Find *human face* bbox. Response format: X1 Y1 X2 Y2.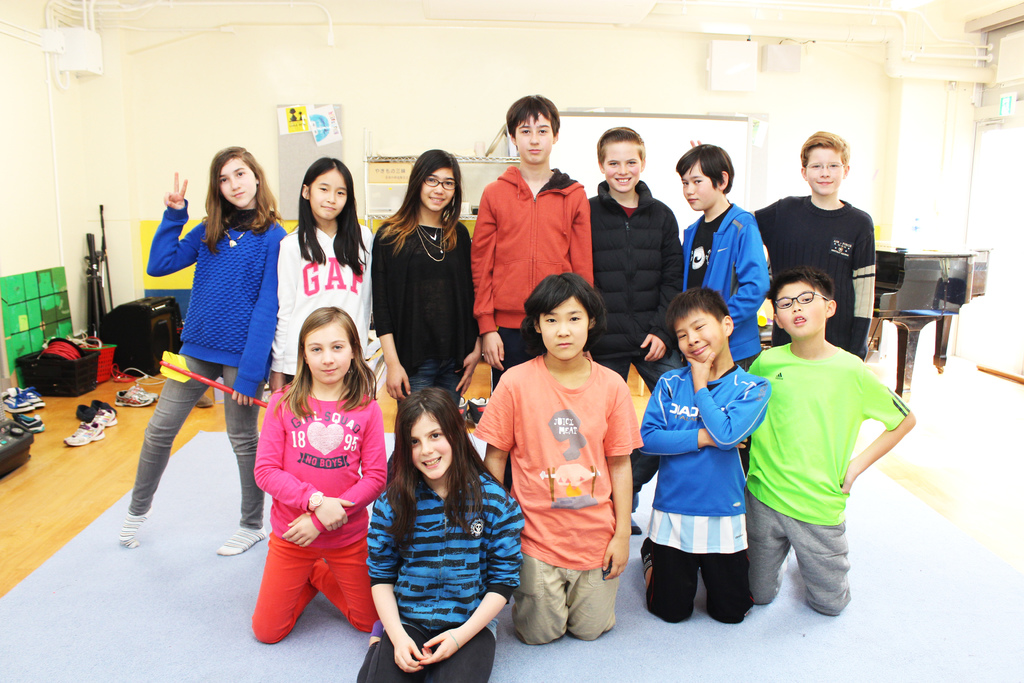
224 160 255 210.
